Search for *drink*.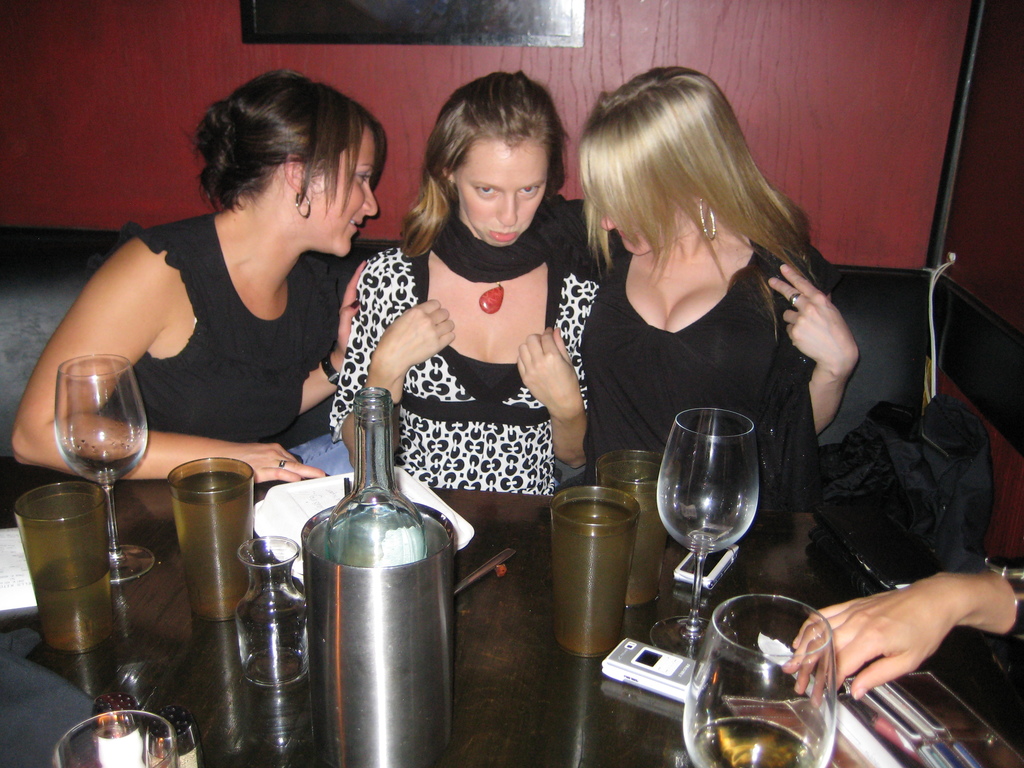
Found at left=689, top=716, right=815, bottom=767.
